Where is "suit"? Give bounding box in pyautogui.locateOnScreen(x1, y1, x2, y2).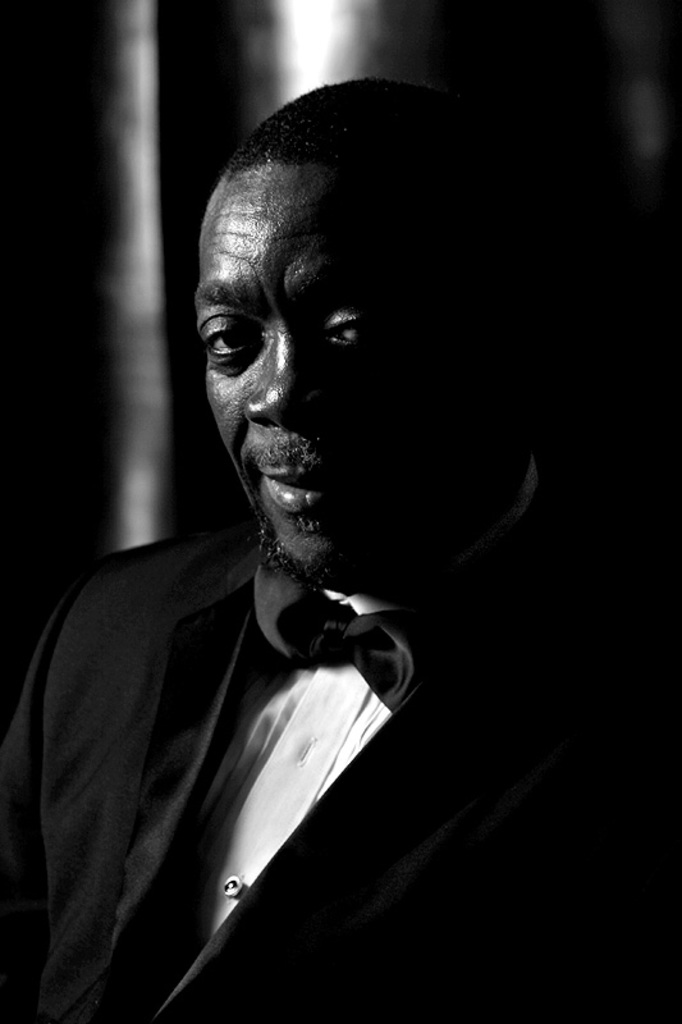
pyautogui.locateOnScreen(5, 479, 399, 998).
